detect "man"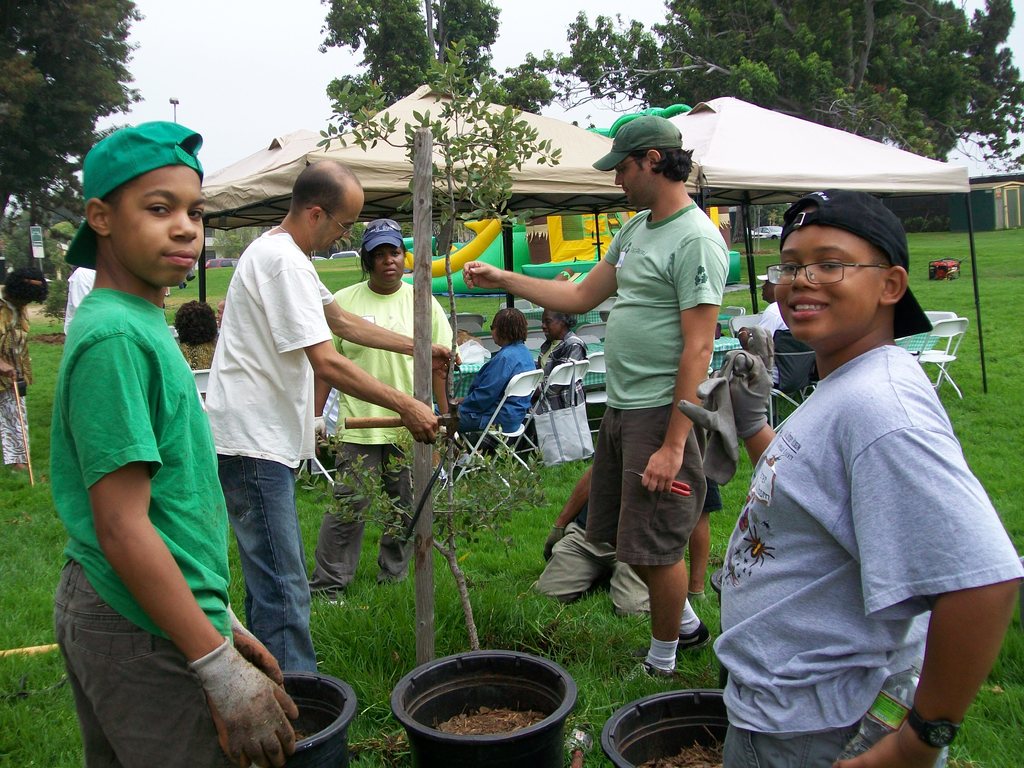
bbox(204, 156, 467, 675)
